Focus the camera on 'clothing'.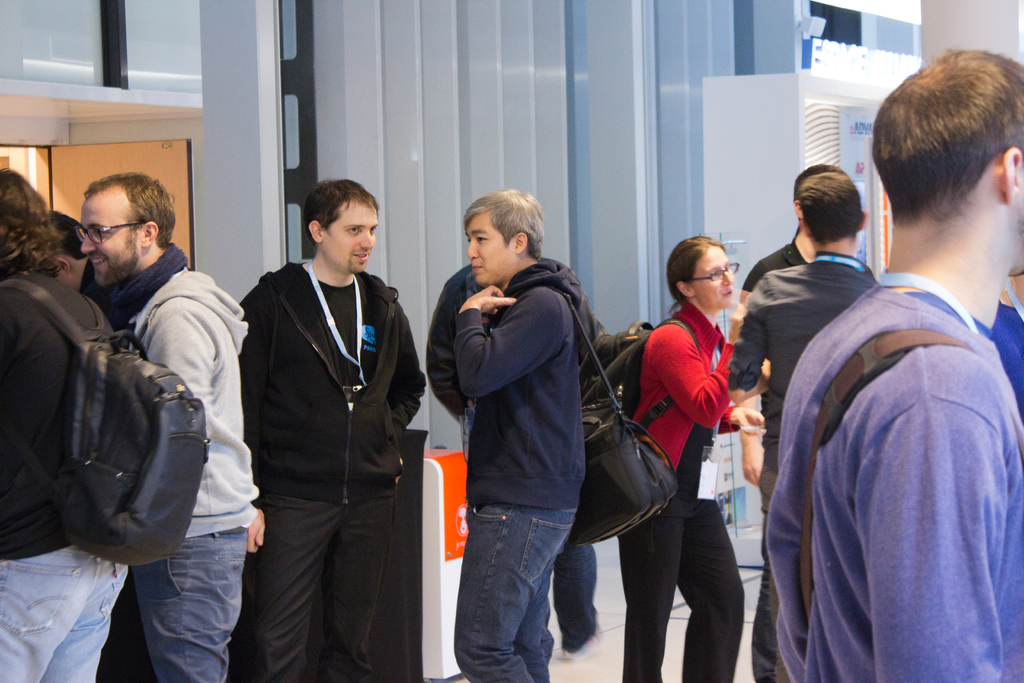
Focus region: bbox=[421, 256, 591, 682].
